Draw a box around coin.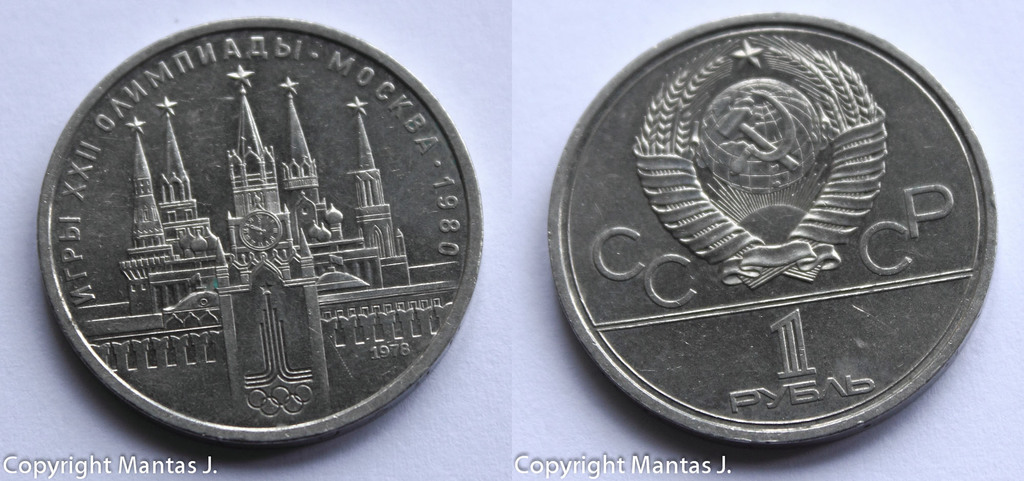
[x1=548, y1=15, x2=998, y2=445].
